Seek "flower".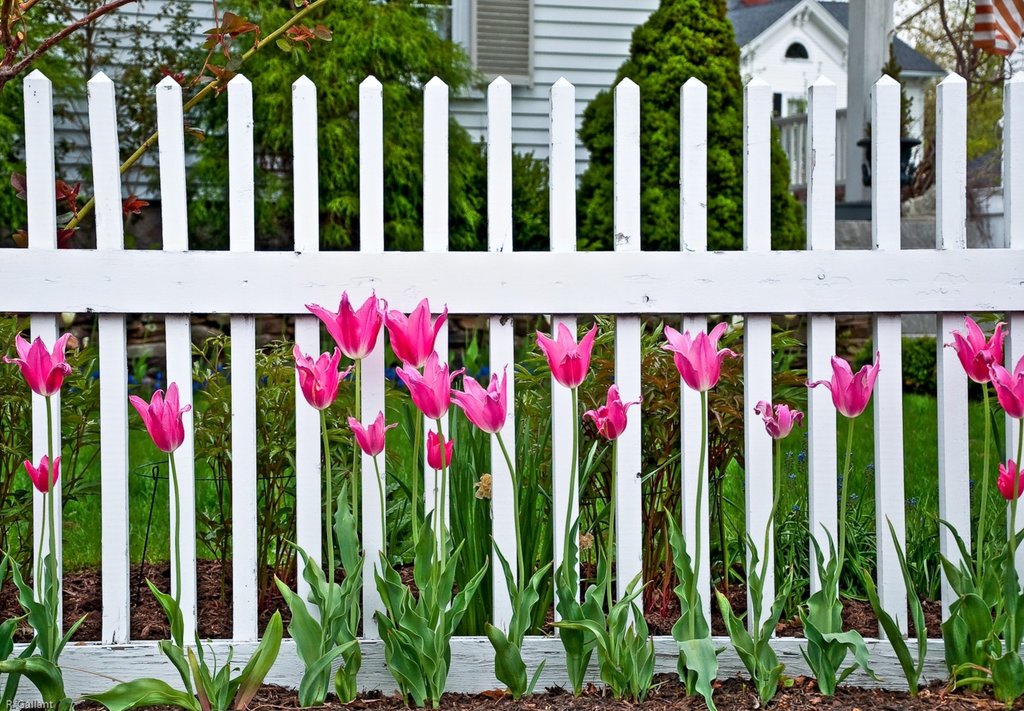
box(301, 286, 388, 364).
